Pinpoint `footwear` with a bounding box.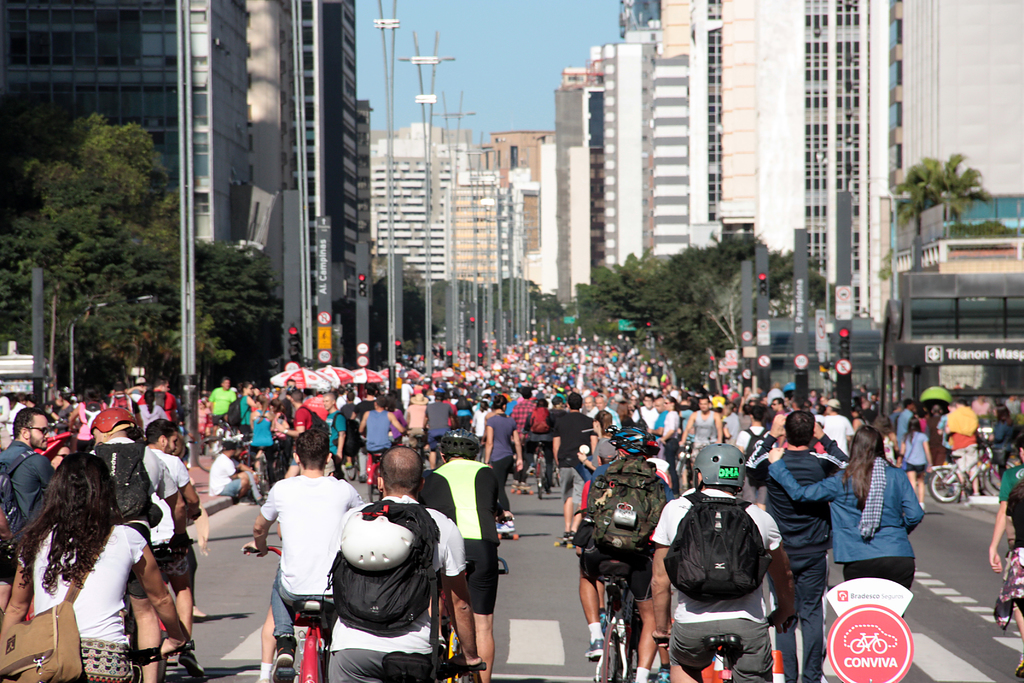
l=496, t=522, r=515, b=533.
